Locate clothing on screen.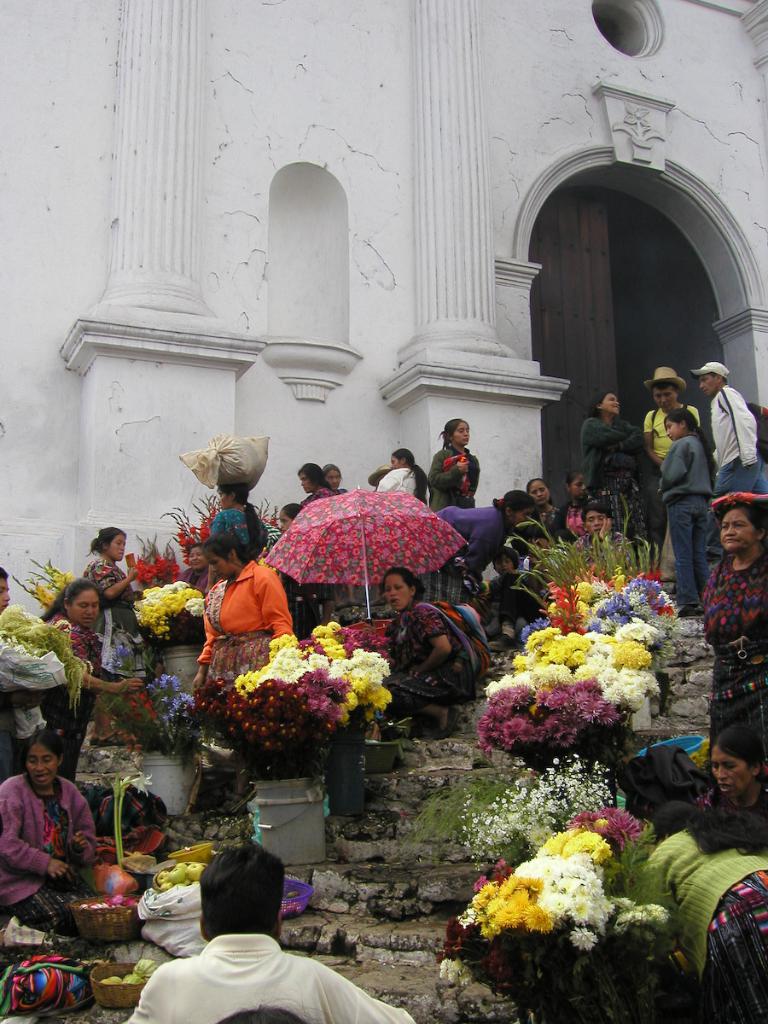
On screen at (x1=119, y1=909, x2=369, y2=1023).
